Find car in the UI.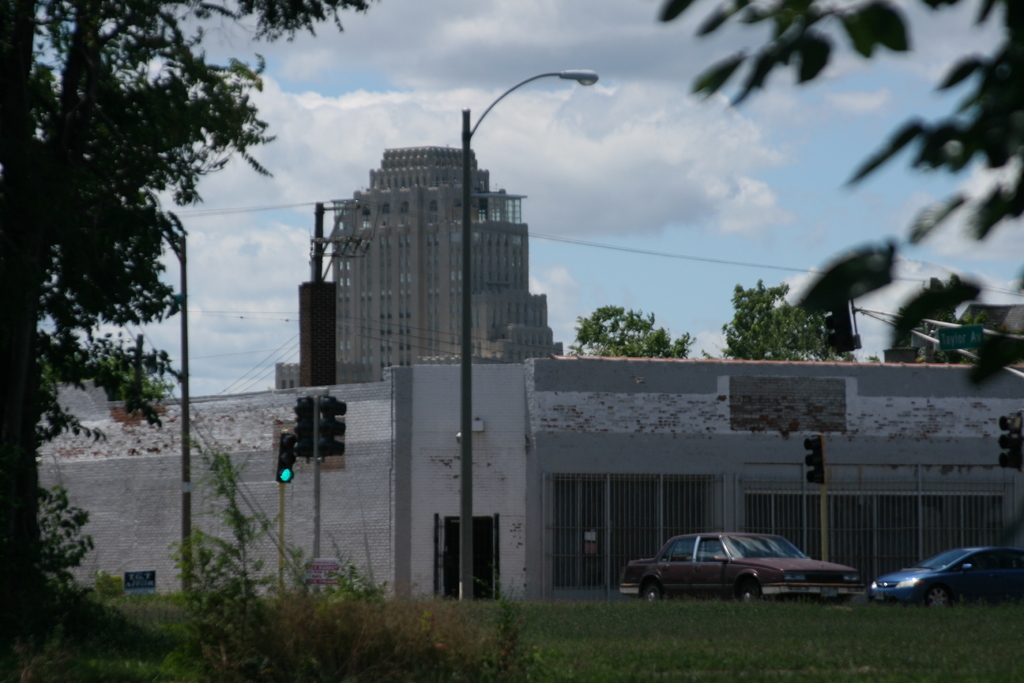
UI element at detection(631, 532, 863, 609).
